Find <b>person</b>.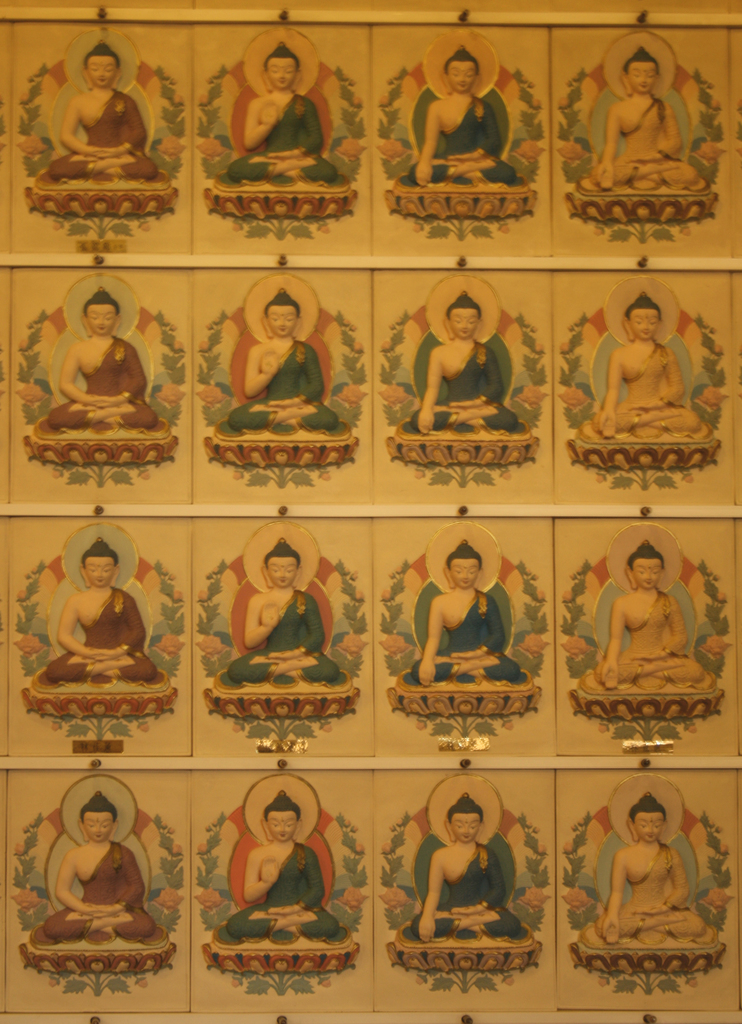
detection(586, 46, 702, 191).
